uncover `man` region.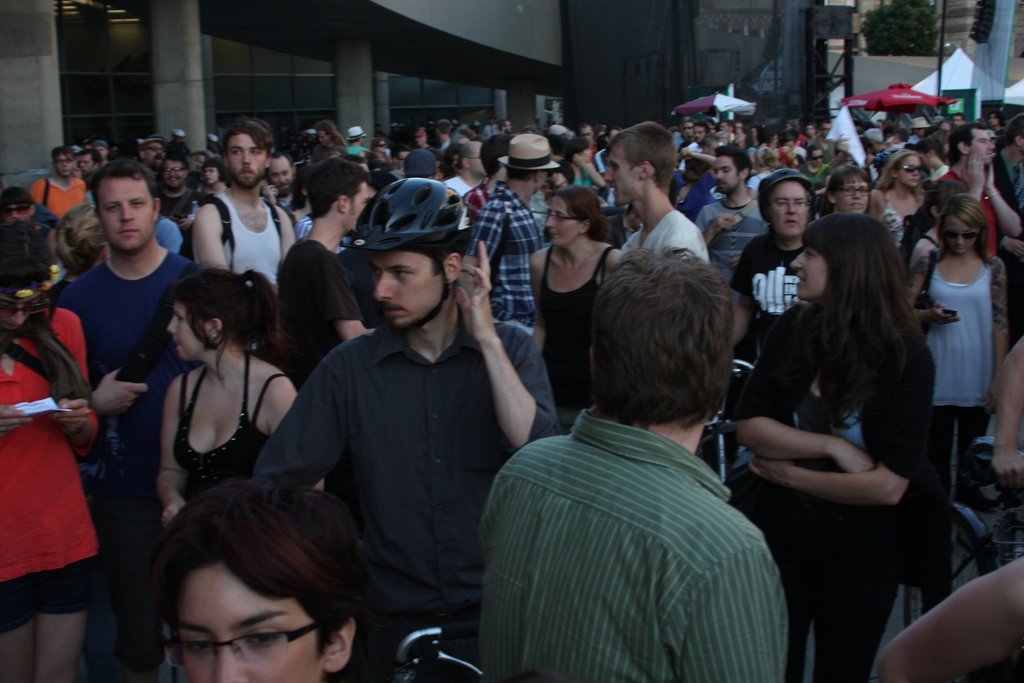
Uncovered: region(938, 129, 1021, 251).
